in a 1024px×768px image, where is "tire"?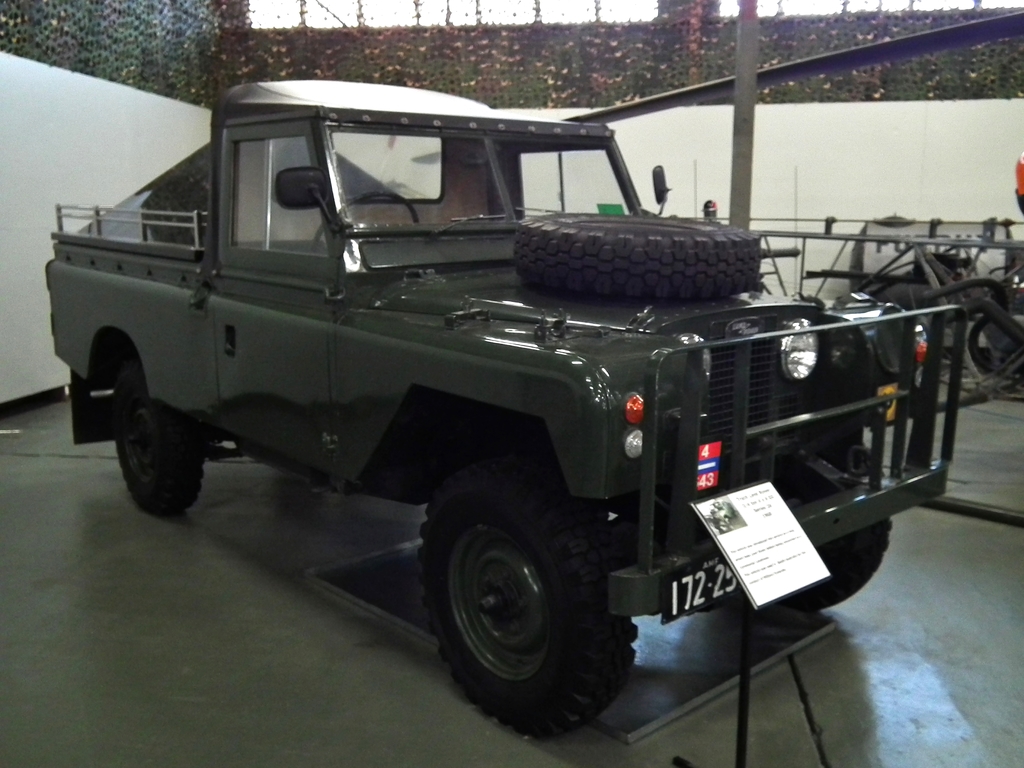
(left=516, top=211, right=762, bottom=297).
